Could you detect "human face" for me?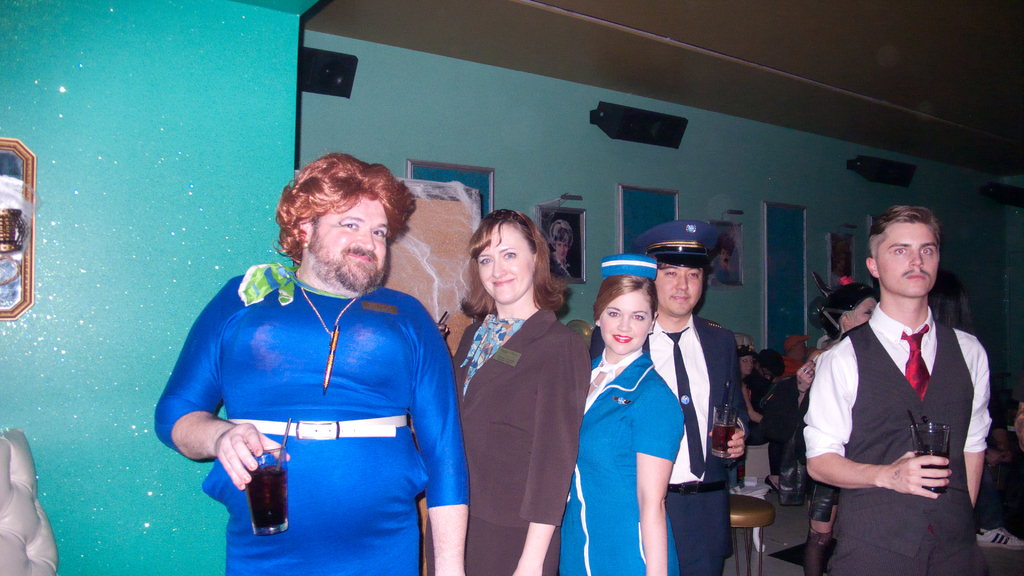
Detection result: x1=878, y1=214, x2=945, y2=300.
